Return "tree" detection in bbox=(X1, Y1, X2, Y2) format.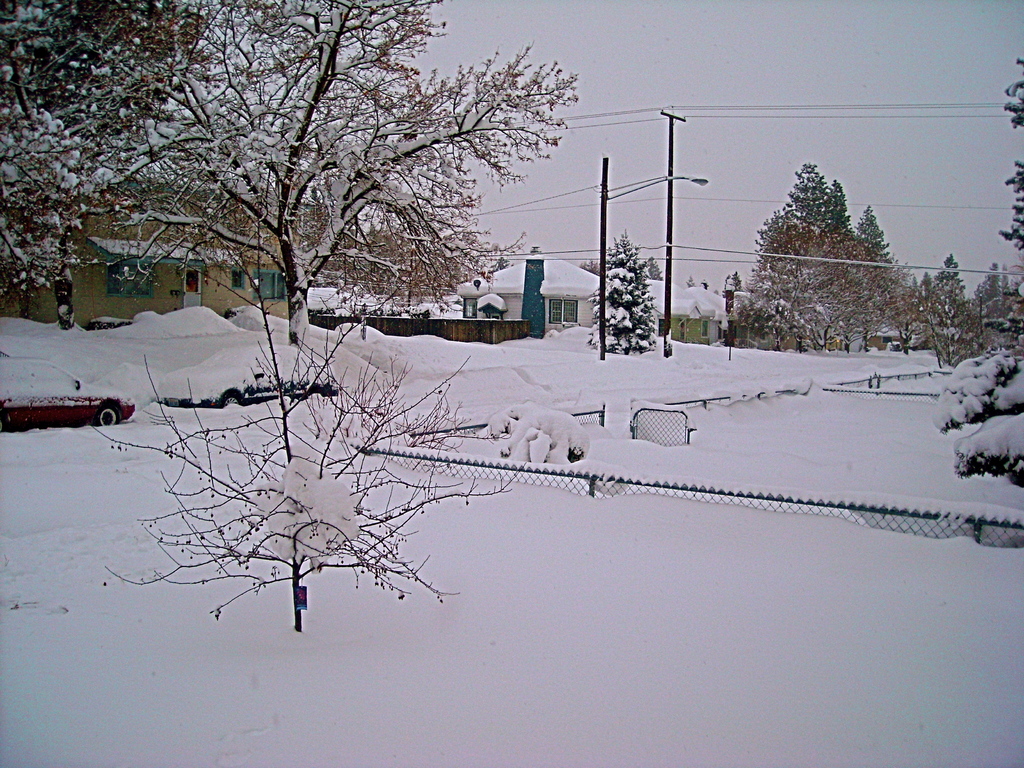
bbox=(0, 0, 240, 326).
